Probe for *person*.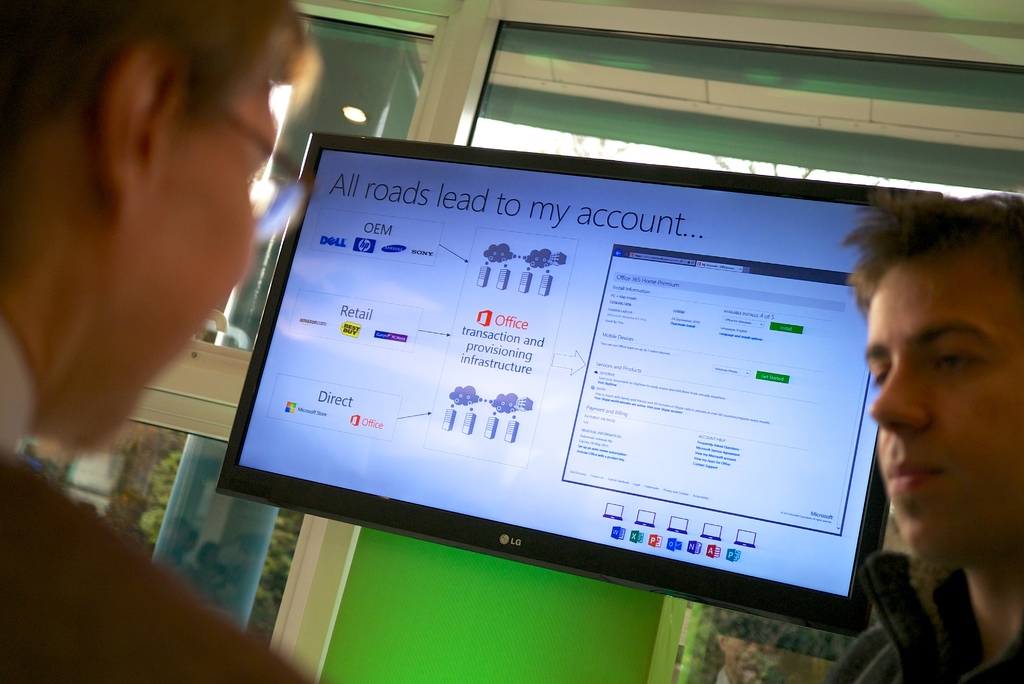
Probe result: locate(0, 0, 333, 683).
